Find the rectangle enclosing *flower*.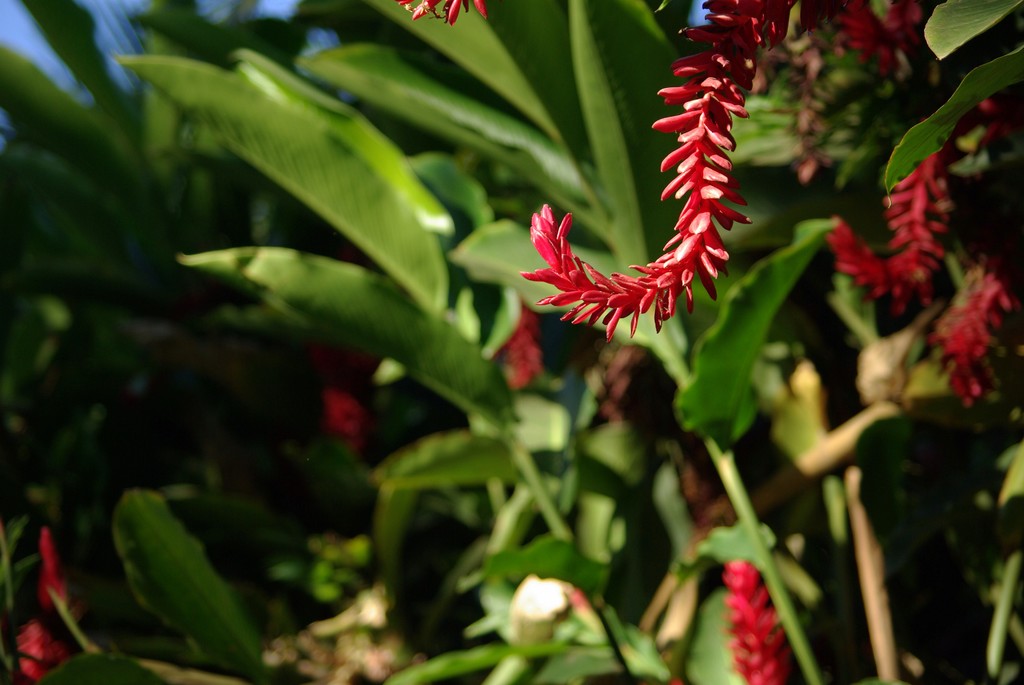
<region>934, 248, 1023, 413</region>.
